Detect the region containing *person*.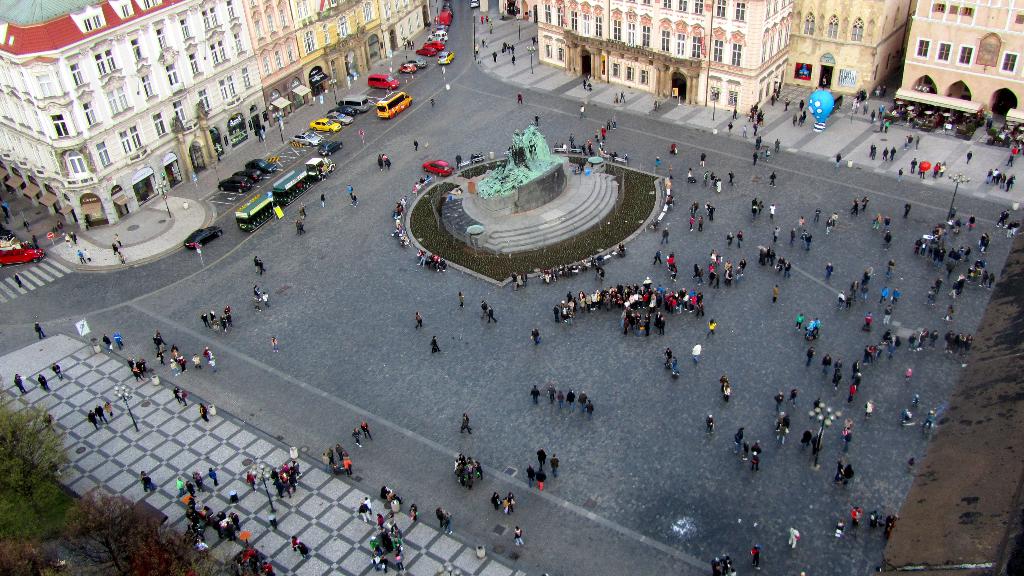
[485,302,489,318].
